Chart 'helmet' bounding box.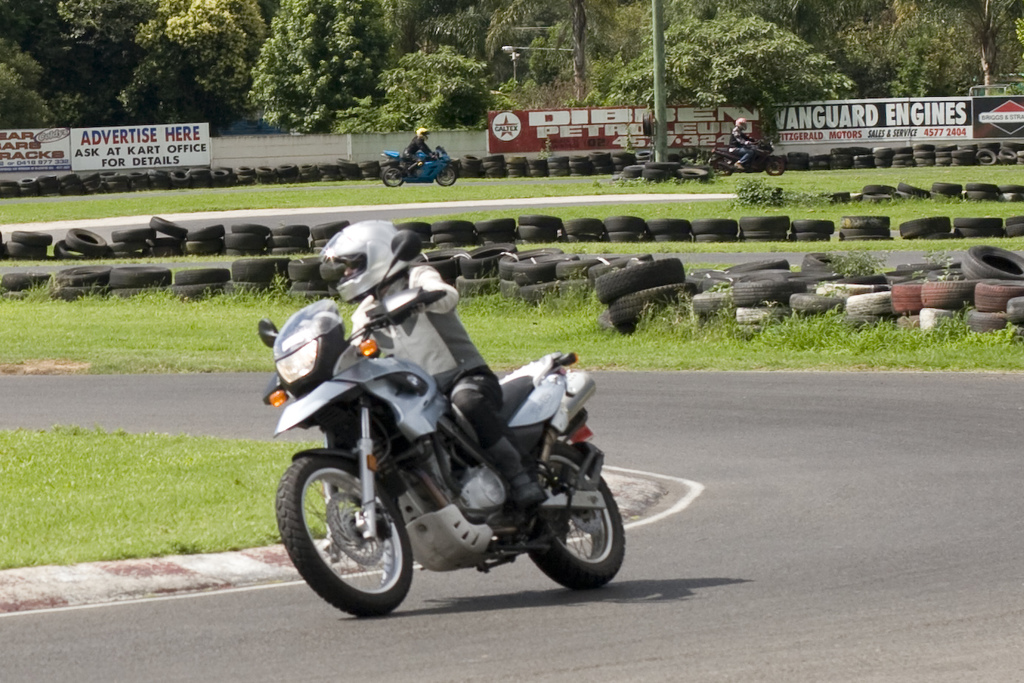
Charted: x1=735, y1=117, x2=749, y2=135.
